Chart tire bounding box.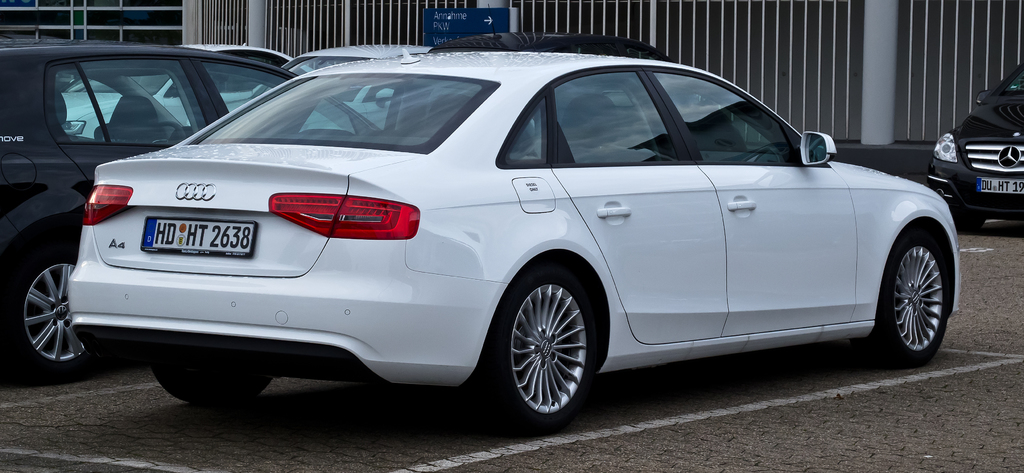
Charted: bbox(148, 361, 276, 406).
